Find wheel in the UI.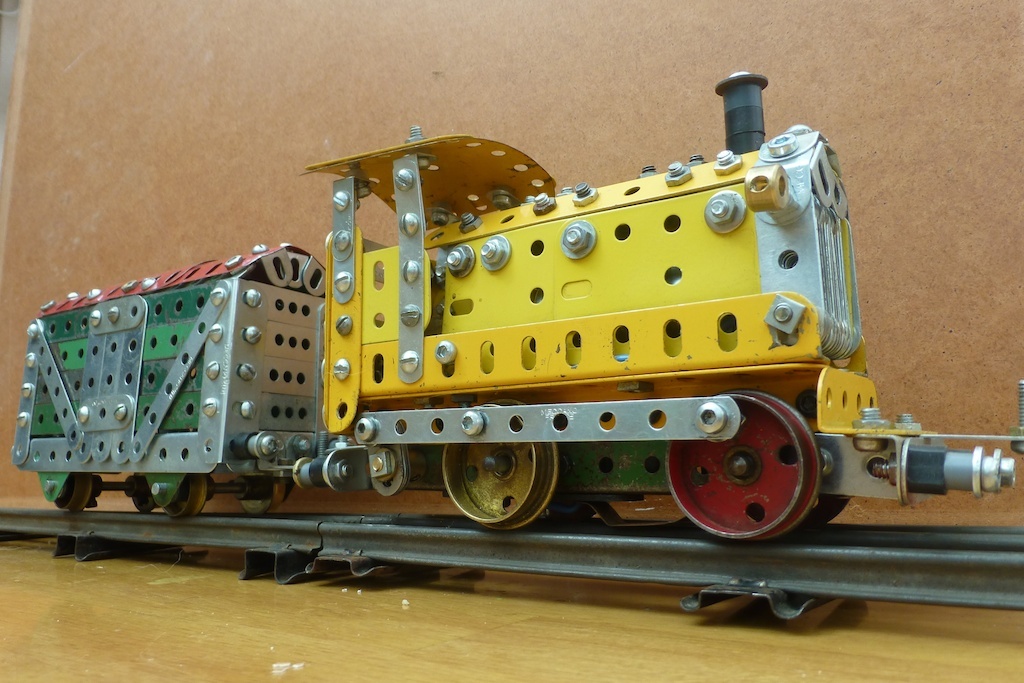
UI element at pyautogui.locateOnScreen(162, 468, 213, 525).
